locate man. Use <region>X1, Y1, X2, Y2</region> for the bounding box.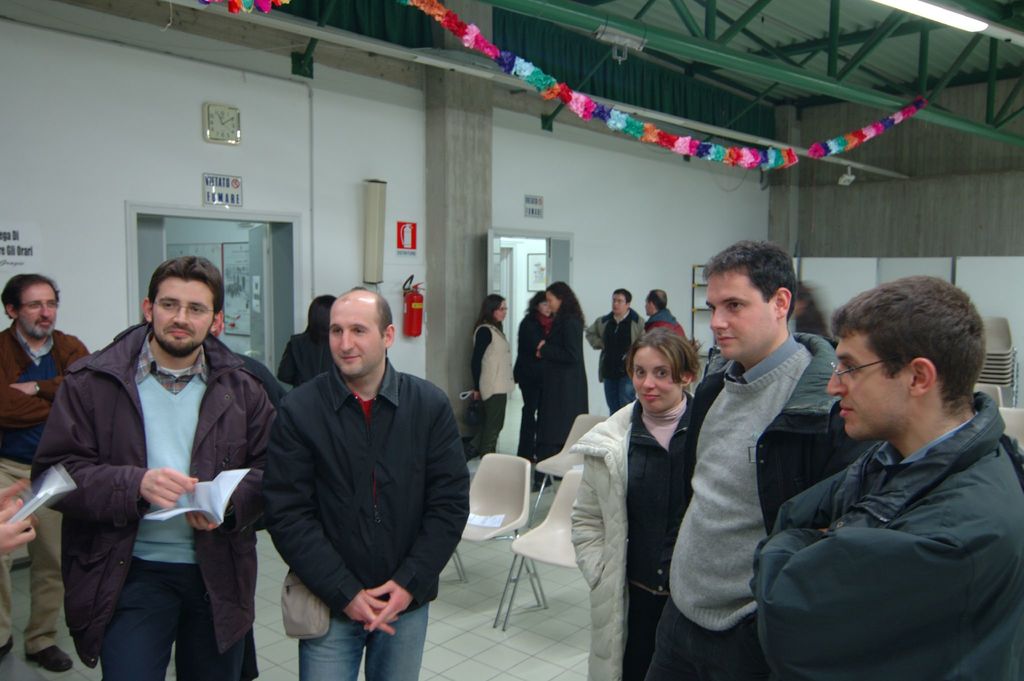
<region>0, 273, 90, 675</region>.
